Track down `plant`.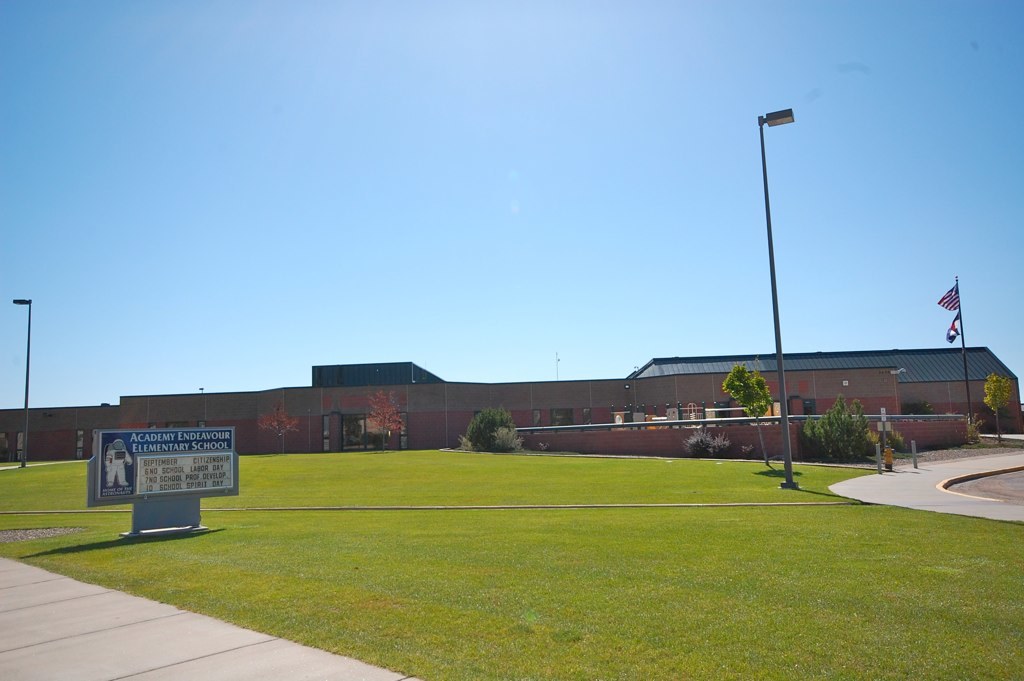
Tracked to (x1=456, y1=400, x2=528, y2=454).
